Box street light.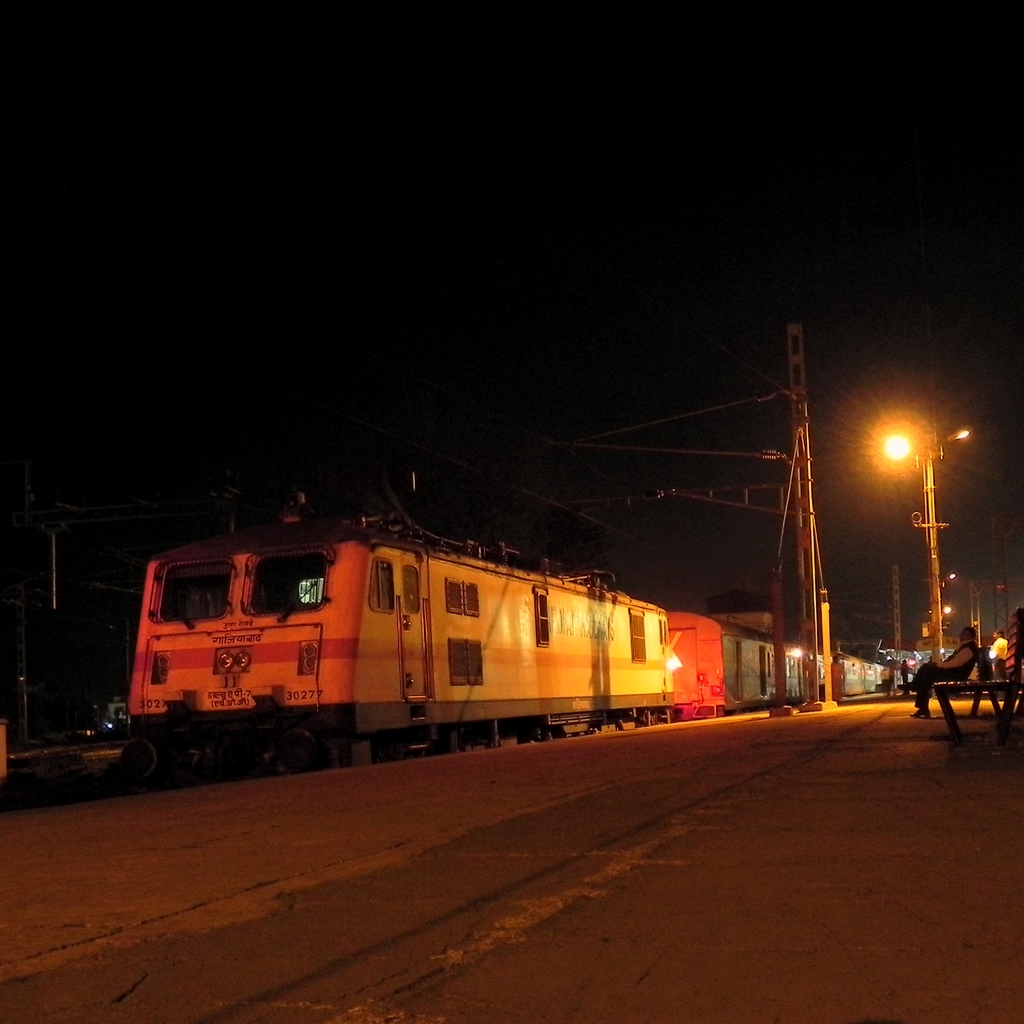
x1=880 y1=422 x2=971 y2=662.
